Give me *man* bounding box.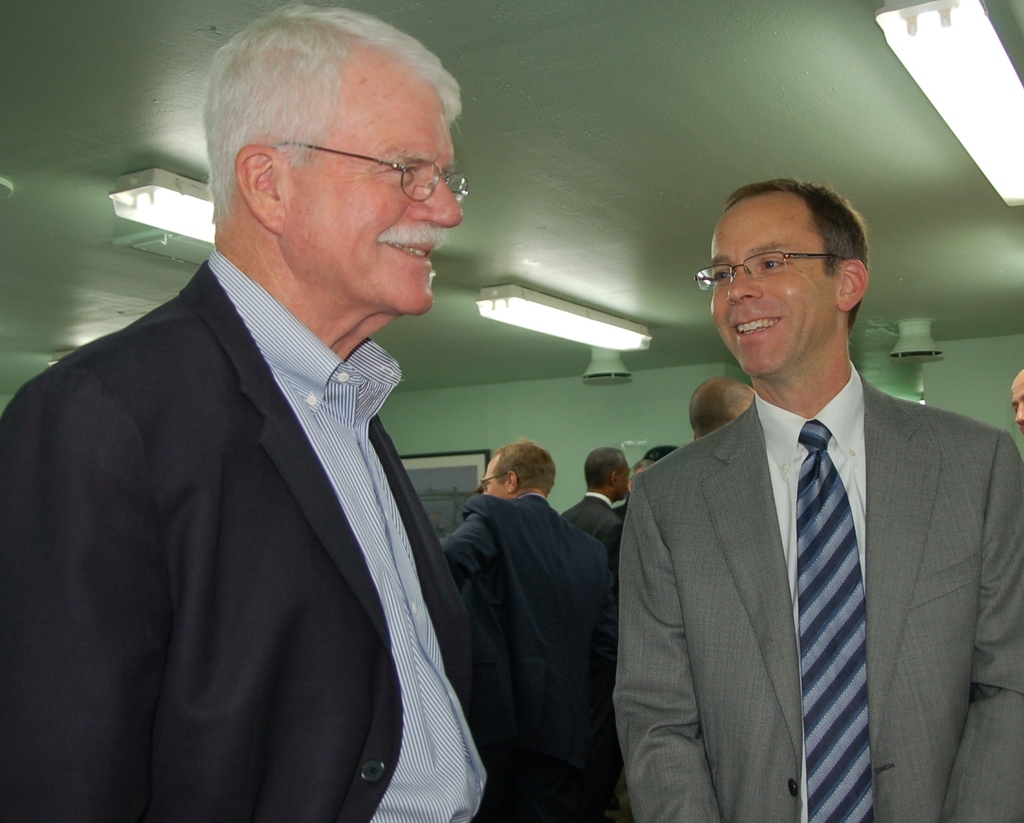
616,174,1023,822.
